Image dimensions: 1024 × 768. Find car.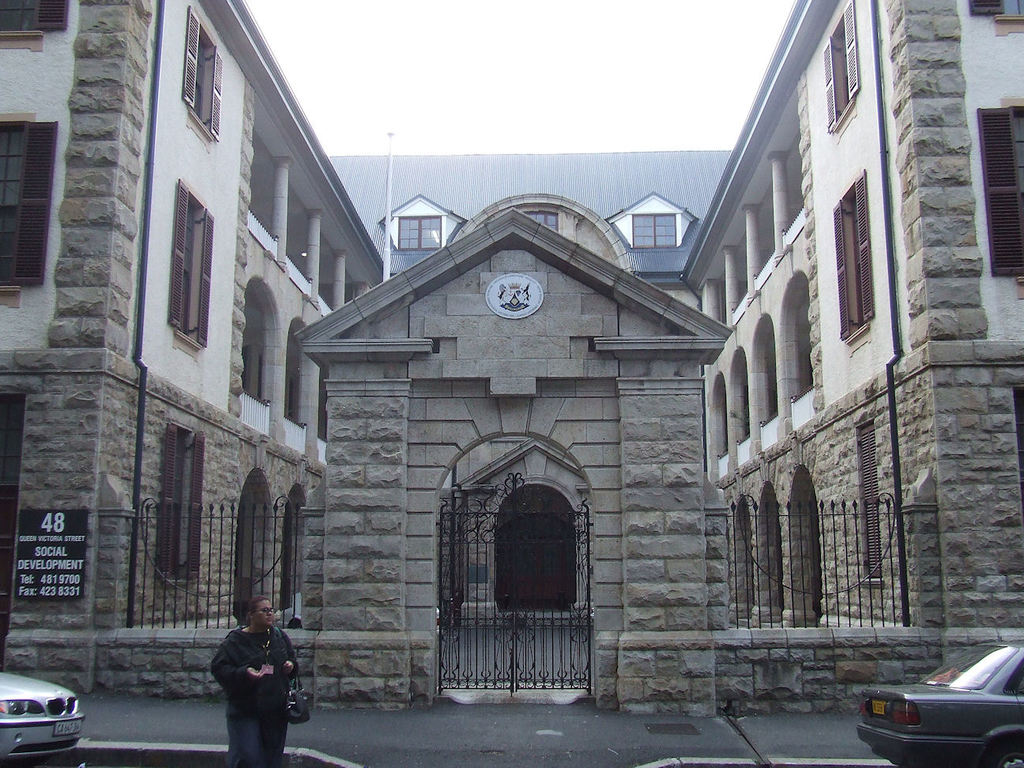
<region>856, 636, 1023, 767</region>.
